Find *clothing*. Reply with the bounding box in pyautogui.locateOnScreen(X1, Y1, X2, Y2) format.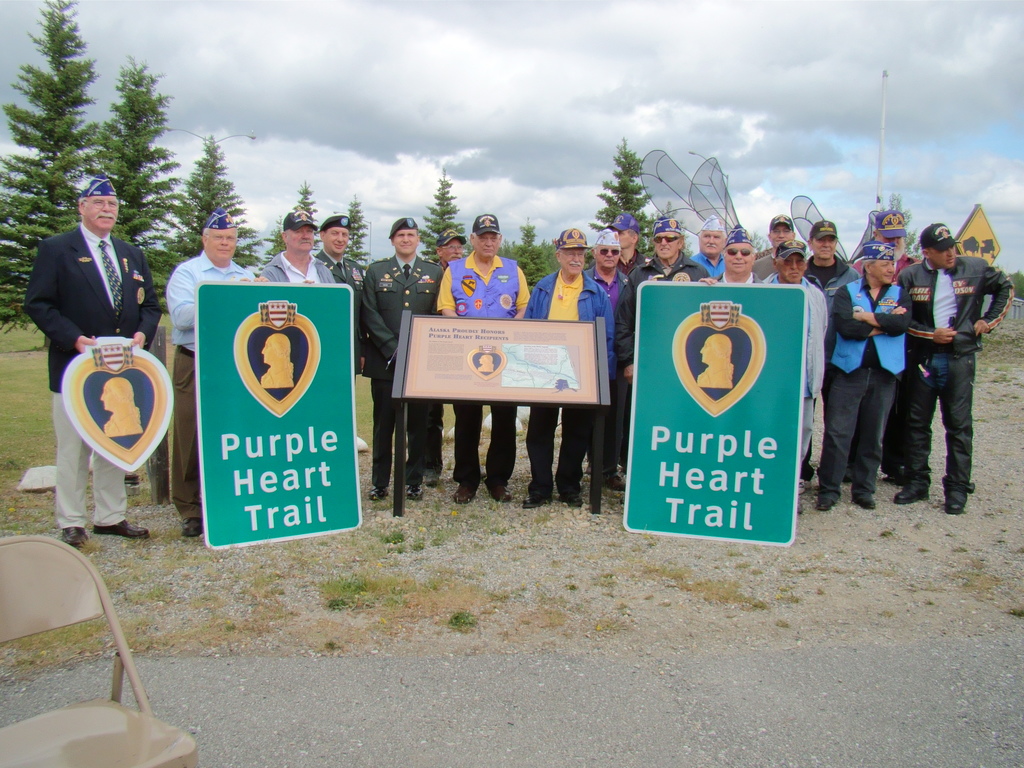
pyautogui.locateOnScreen(614, 249, 708, 364).
